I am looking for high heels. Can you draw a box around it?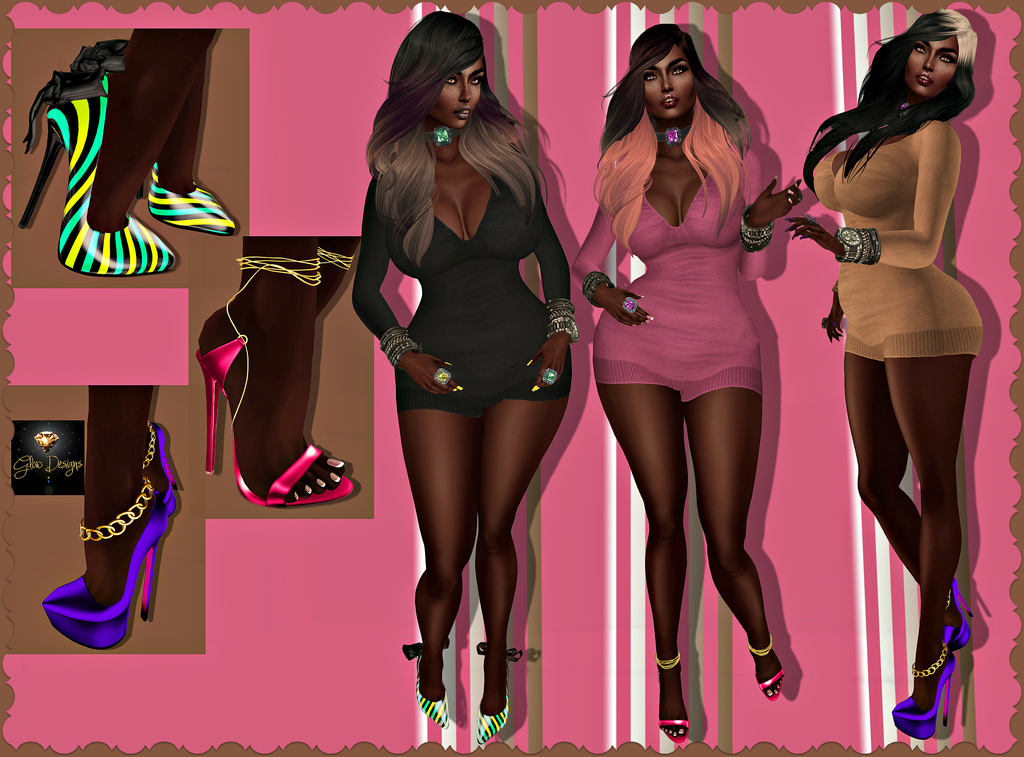
Sure, the bounding box is region(894, 637, 957, 744).
